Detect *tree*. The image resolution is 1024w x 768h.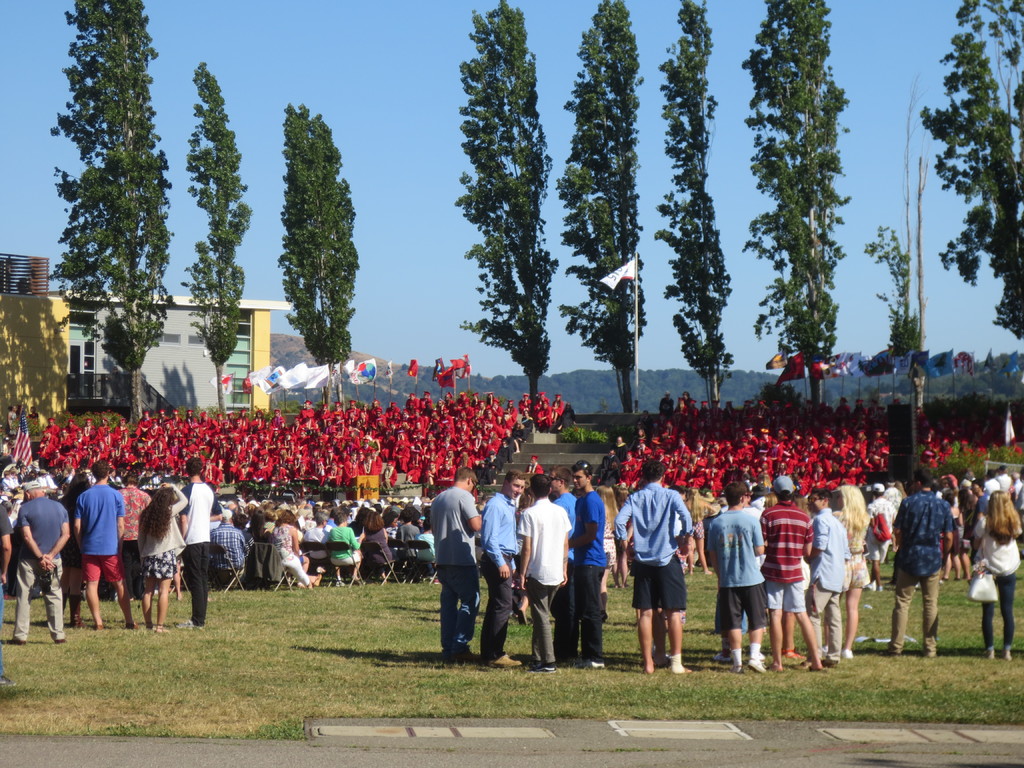
[left=453, top=0, right=565, bottom=404].
